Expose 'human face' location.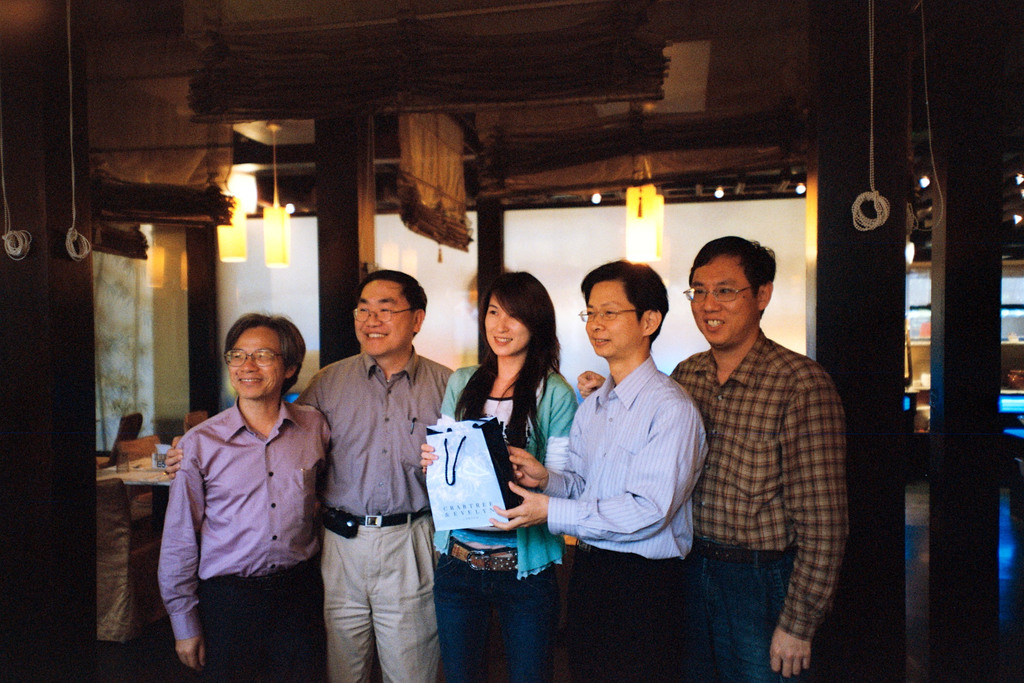
Exposed at bbox(485, 292, 527, 363).
